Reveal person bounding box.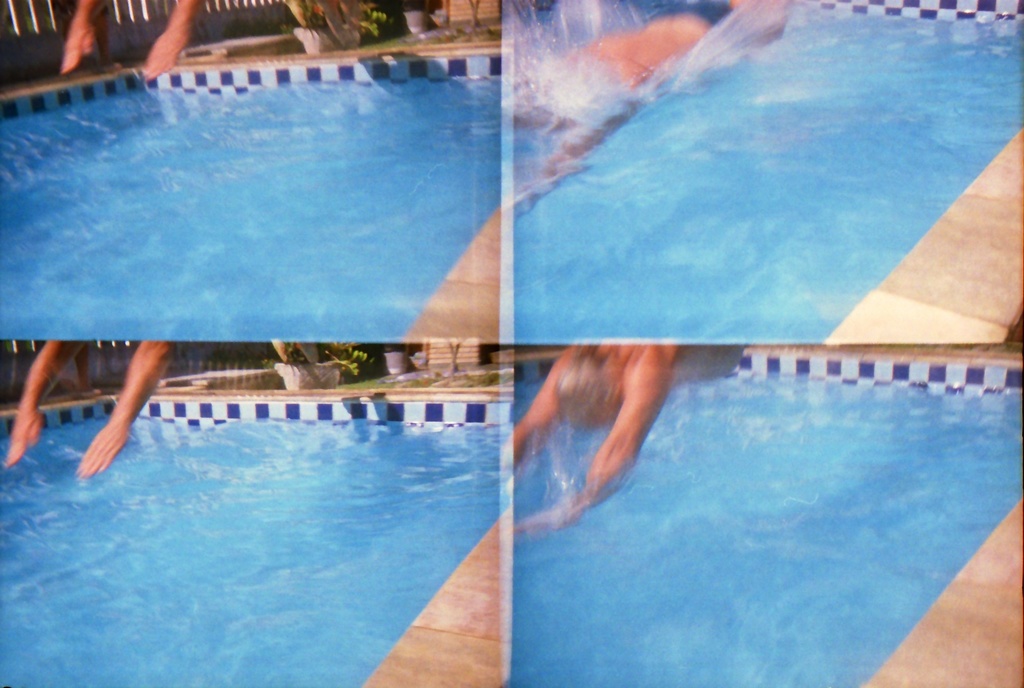
Revealed: x1=506, y1=339, x2=685, y2=530.
